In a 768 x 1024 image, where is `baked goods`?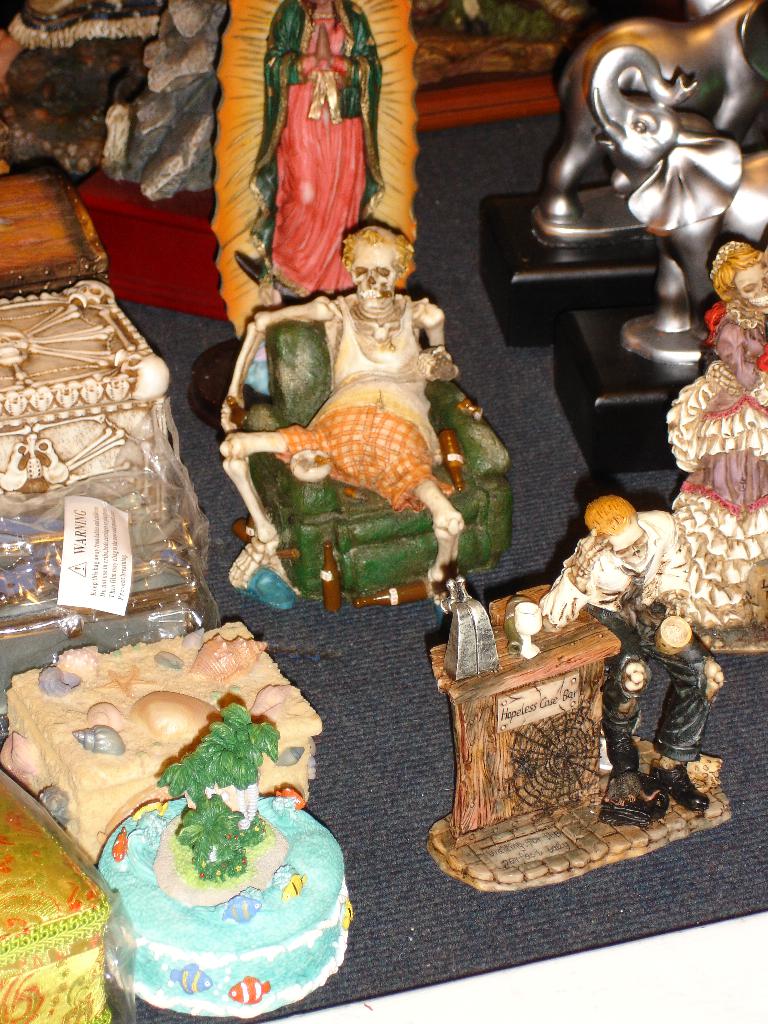
(left=6, top=618, right=321, bottom=867).
